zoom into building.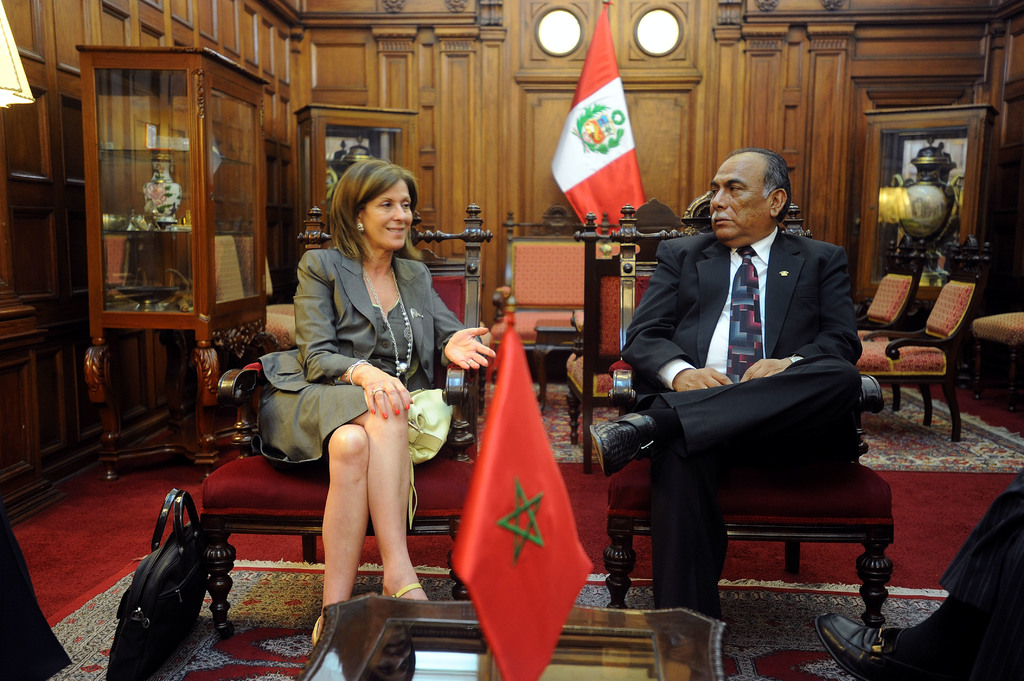
Zoom target: (0, 0, 1023, 680).
